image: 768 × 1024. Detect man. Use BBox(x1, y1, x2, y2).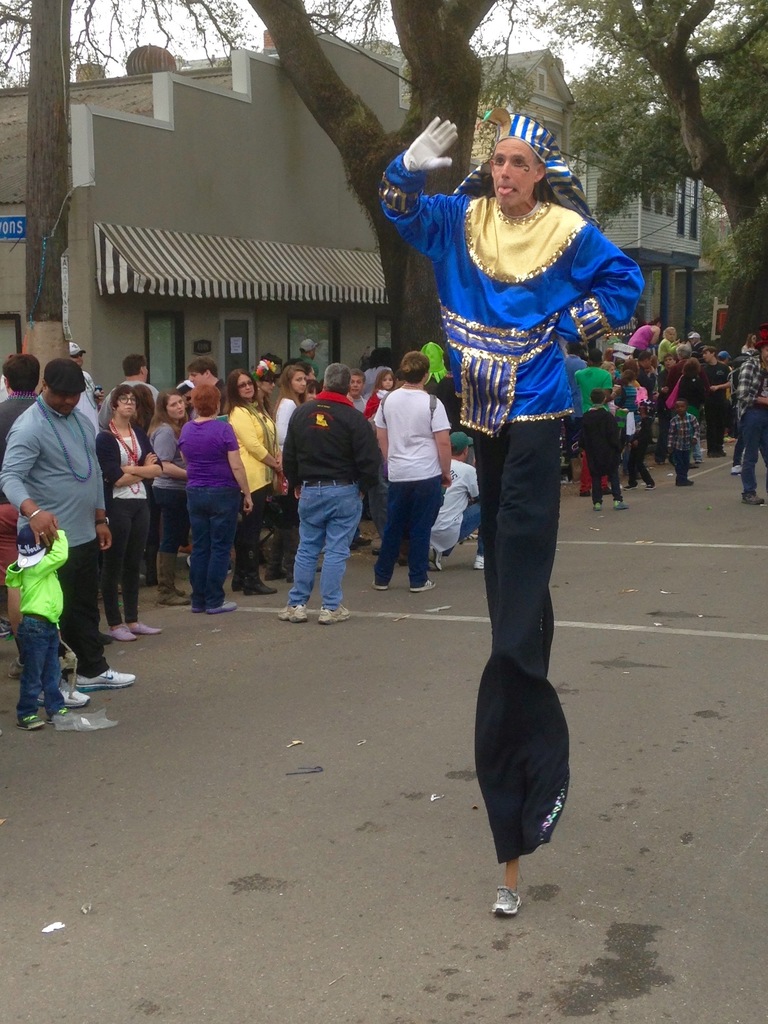
BBox(0, 355, 44, 661).
